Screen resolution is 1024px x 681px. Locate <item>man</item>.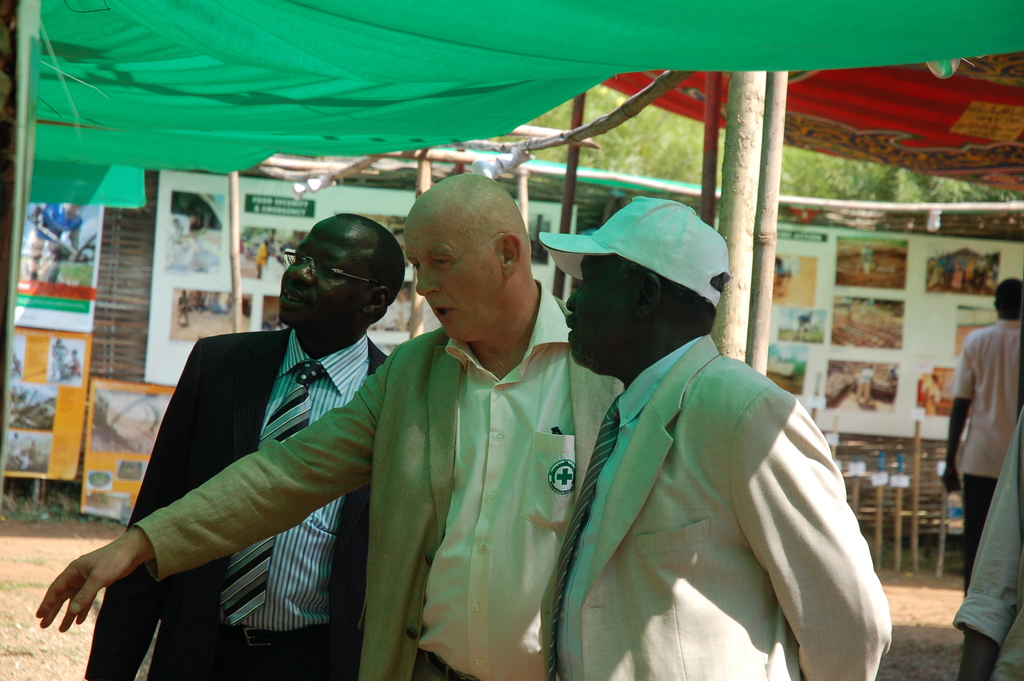
<region>941, 279, 1023, 594</region>.
